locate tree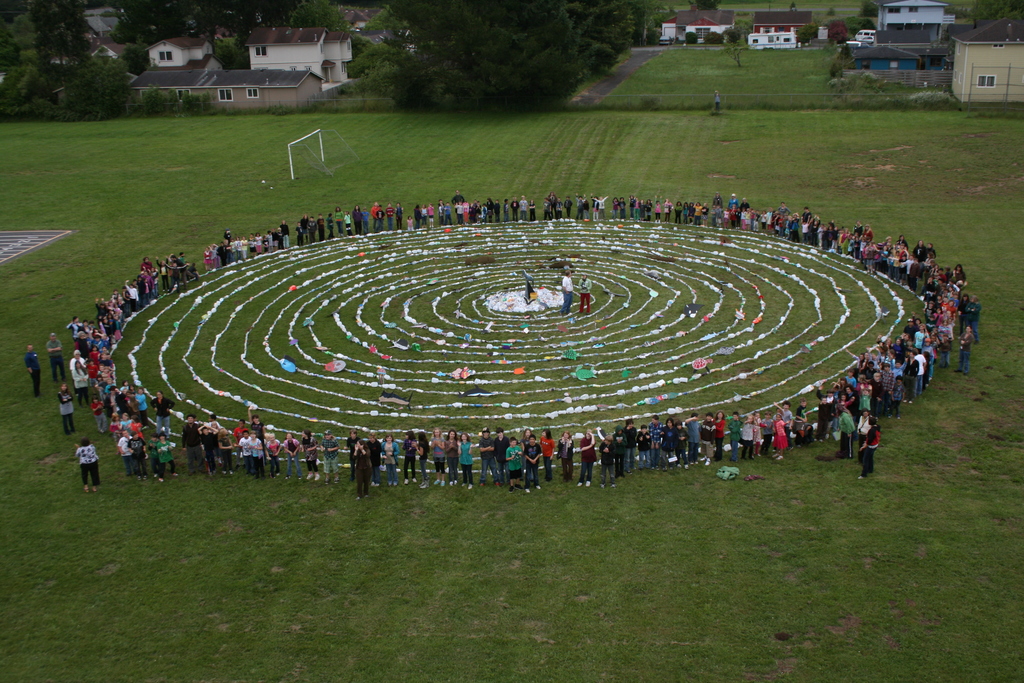
733/17/754/36
